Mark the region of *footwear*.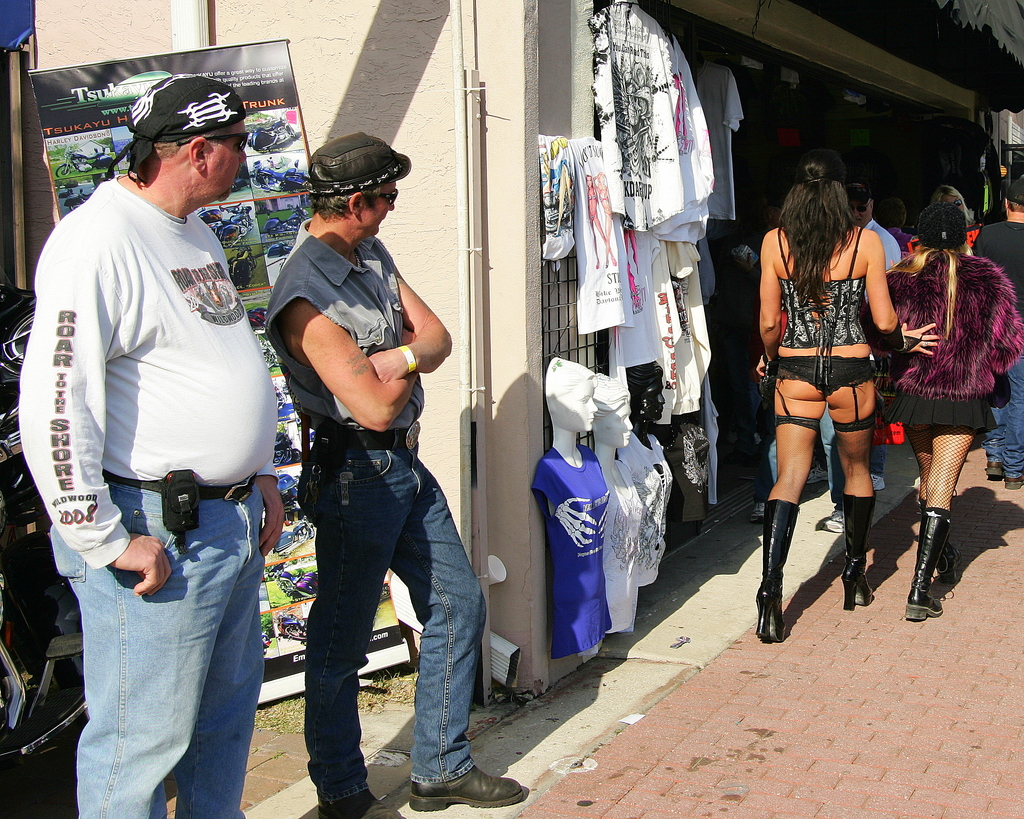
Region: [x1=752, y1=497, x2=799, y2=643].
